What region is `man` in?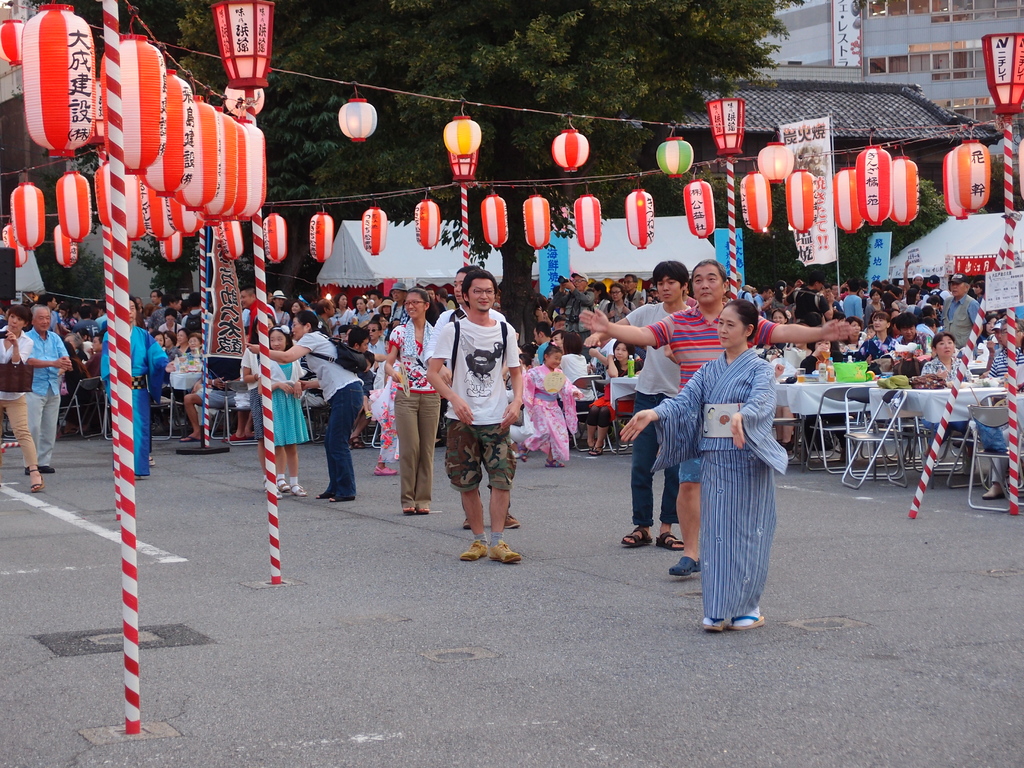
576/252/852/582.
